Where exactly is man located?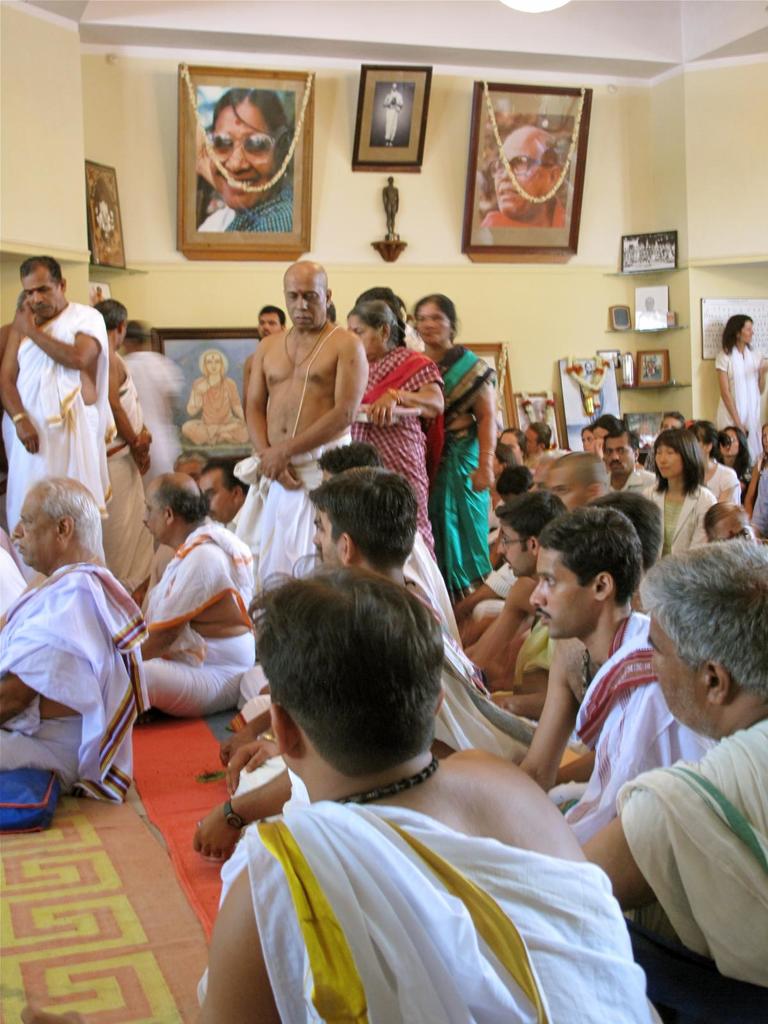
Its bounding box is {"left": 121, "top": 316, "right": 189, "bottom": 471}.
